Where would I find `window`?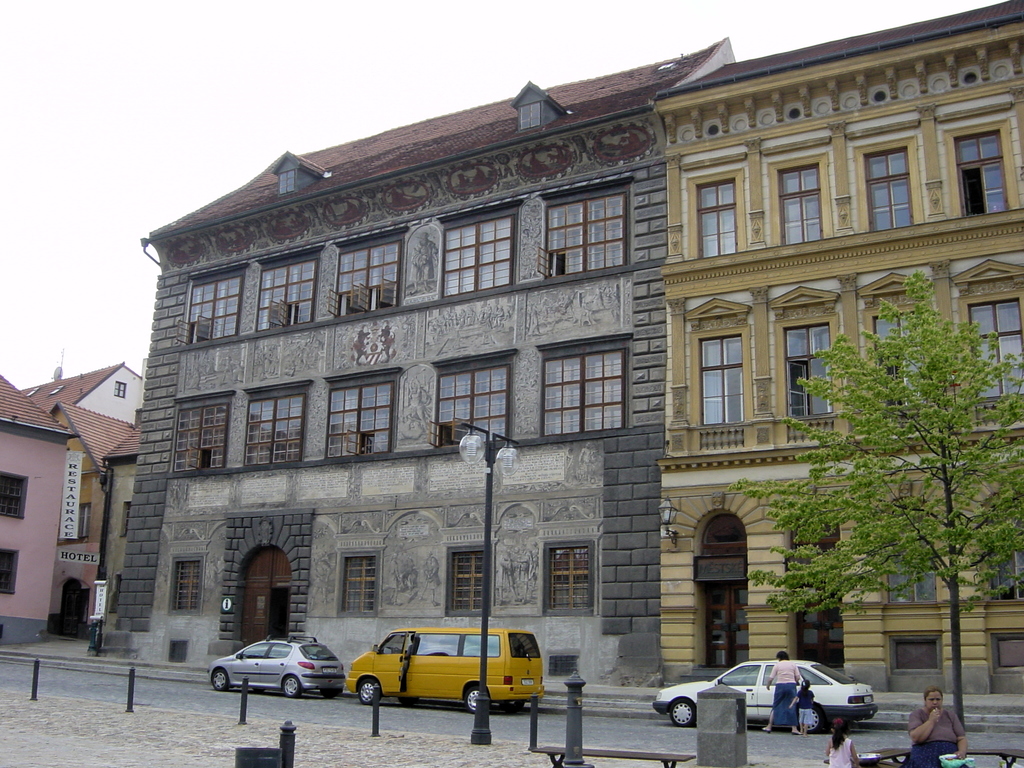
At bbox(328, 216, 415, 323).
